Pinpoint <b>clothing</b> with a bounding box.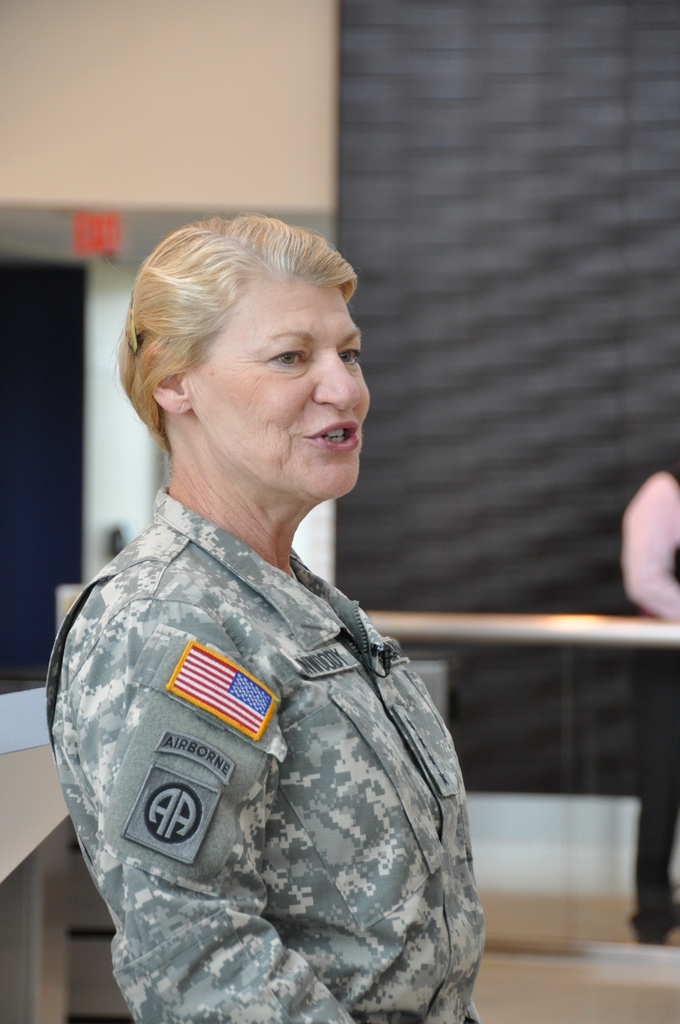
bbox=(35, 475, 494, 1023).
